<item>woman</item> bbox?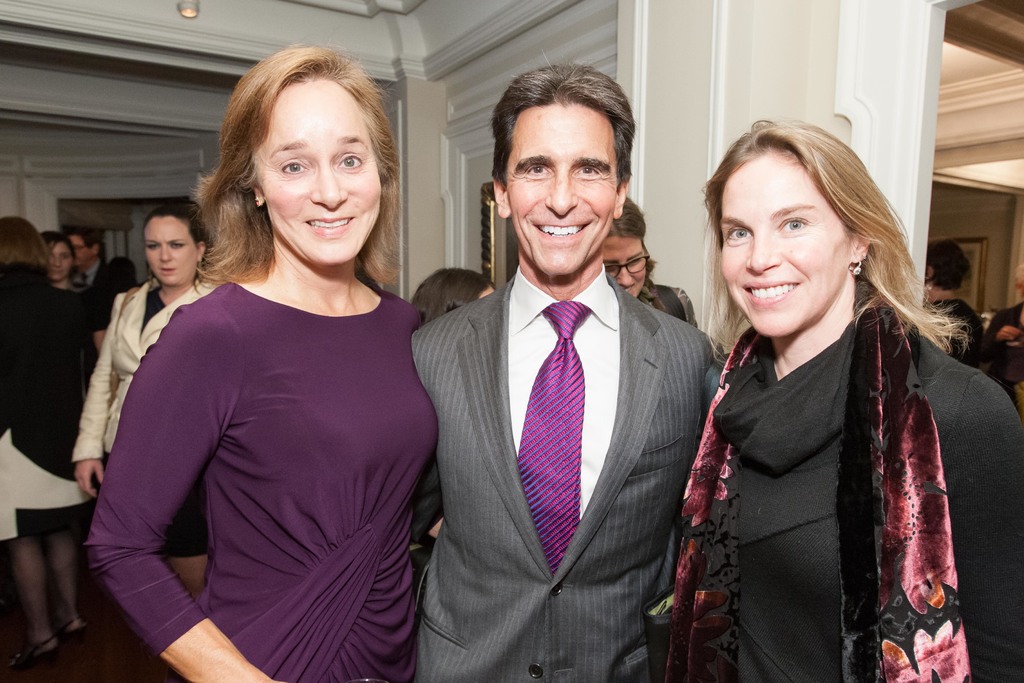
crop(417, 266, 504, 582)
